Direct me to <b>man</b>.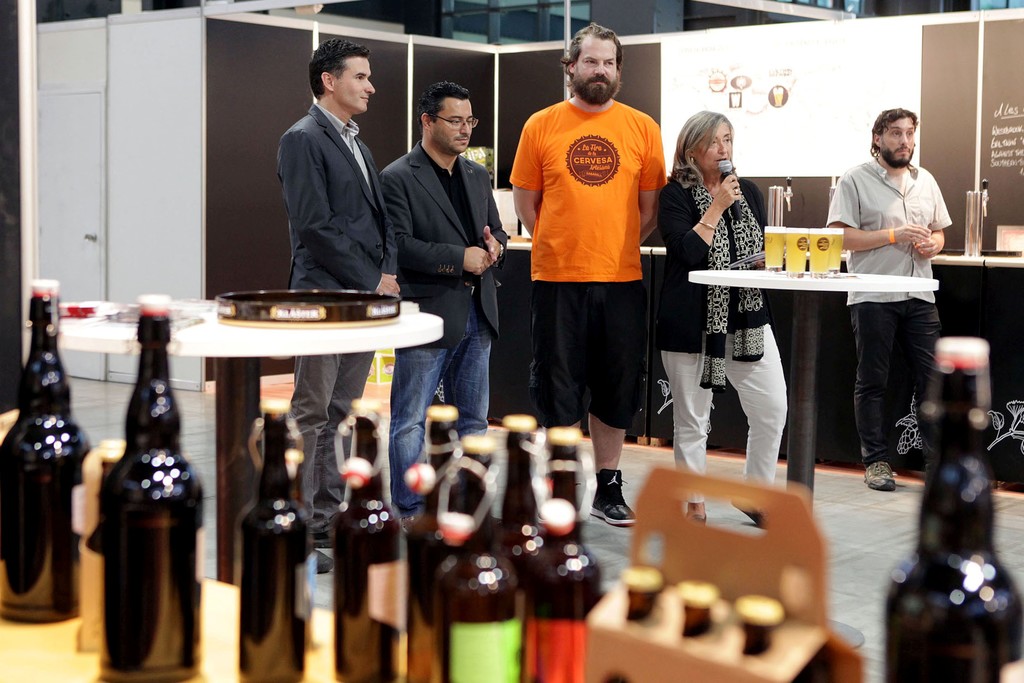
Direction: box(275, 36, 394, 555).
